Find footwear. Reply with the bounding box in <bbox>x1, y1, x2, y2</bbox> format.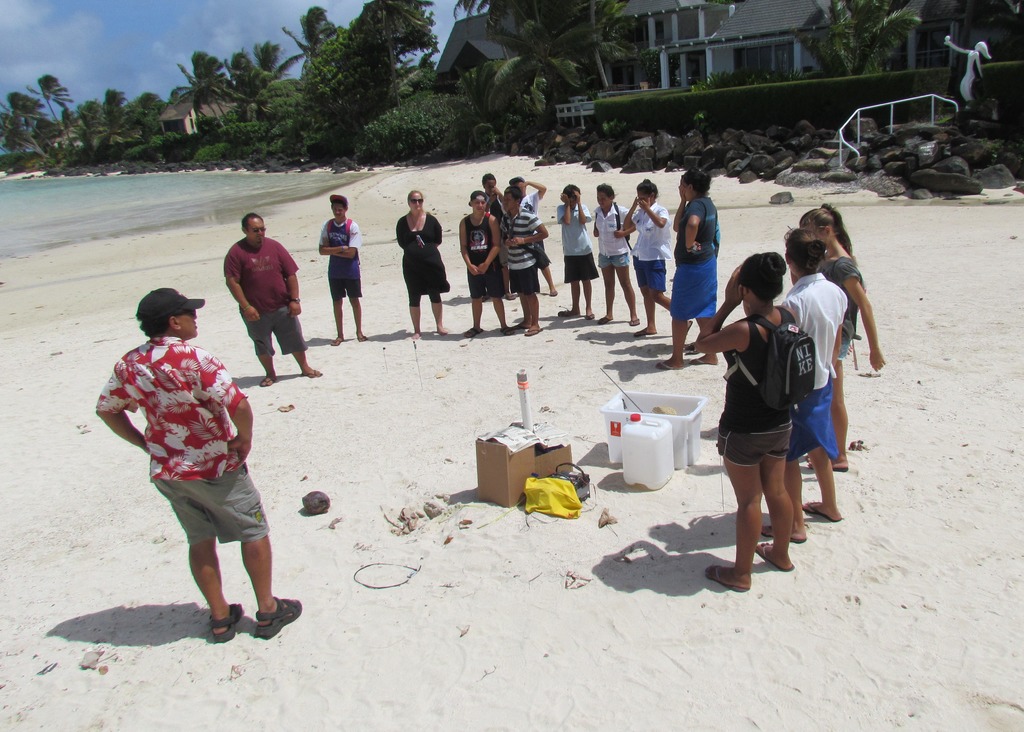
<bbox>464, 326, 484, 338</bbox>.
